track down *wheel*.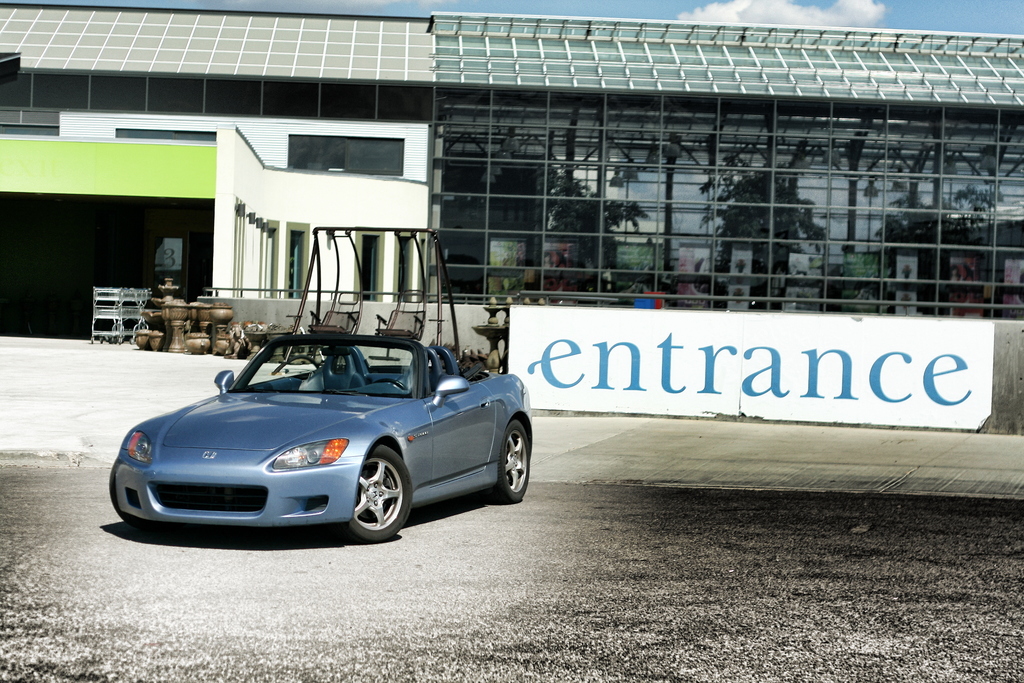
Tracked to {"x1": 110, "y1": 463, "x2": 147, "y2": 525}.
